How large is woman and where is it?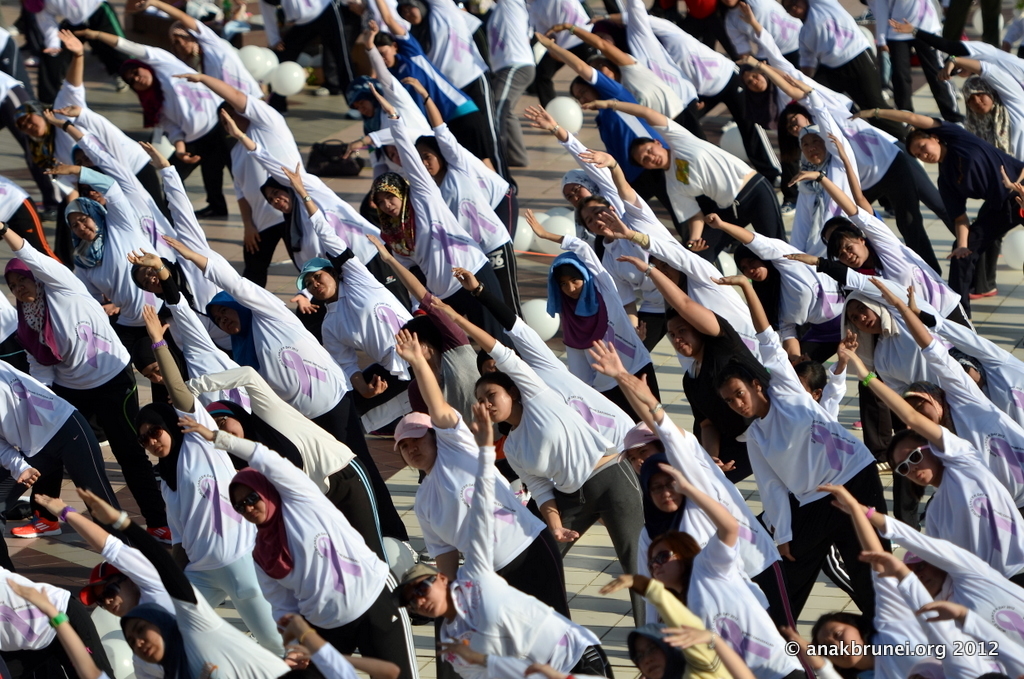
Bounding box: bbox=(343, 13, 440, 175).
